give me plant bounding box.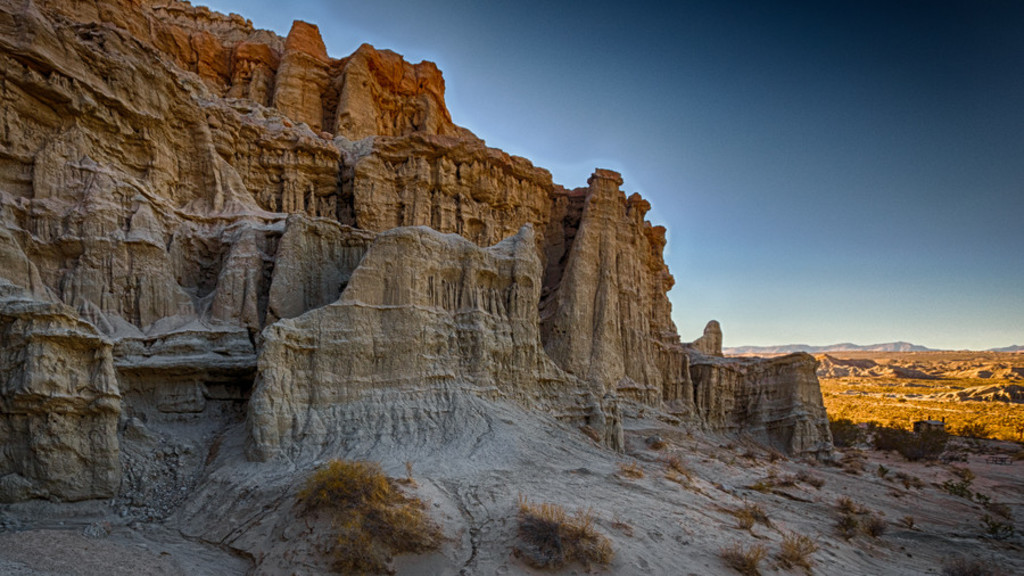
[left=836, top=513, right=856, bottom=534].
